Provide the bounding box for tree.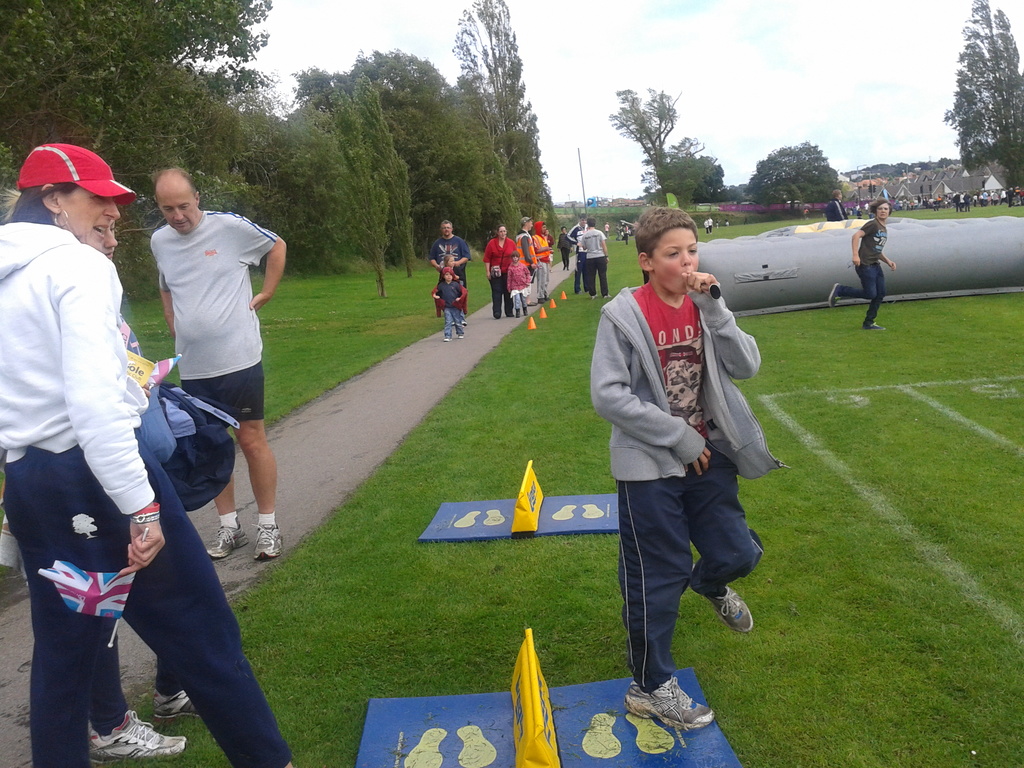
box=[341, 71, 413, 274].
